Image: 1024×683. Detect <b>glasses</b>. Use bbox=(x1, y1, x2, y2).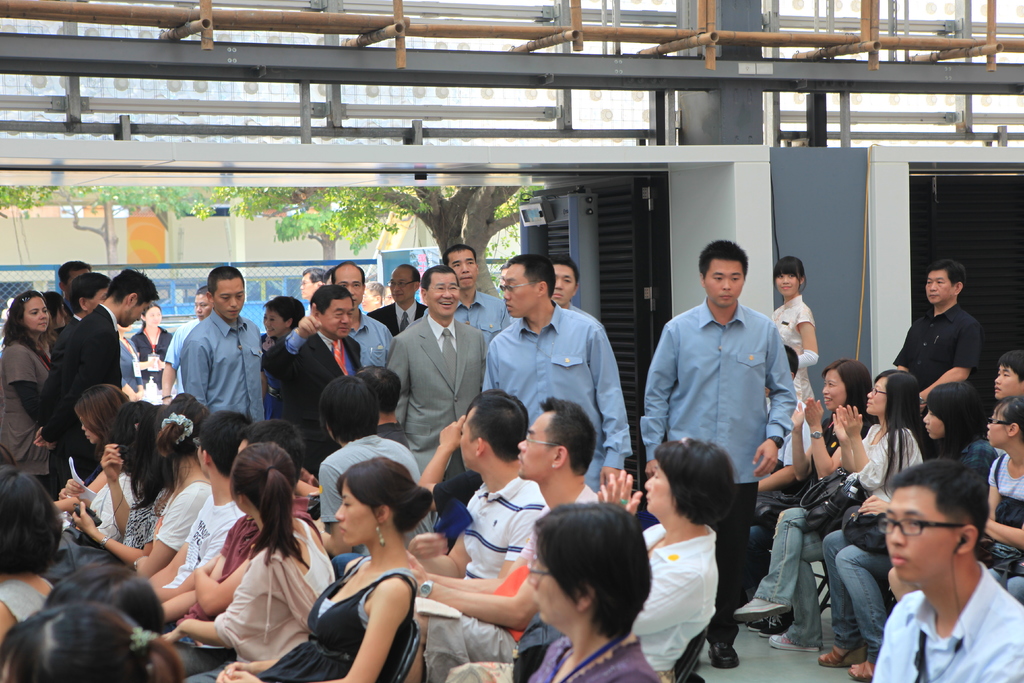
bbox=(388, 280, 412, 290).
